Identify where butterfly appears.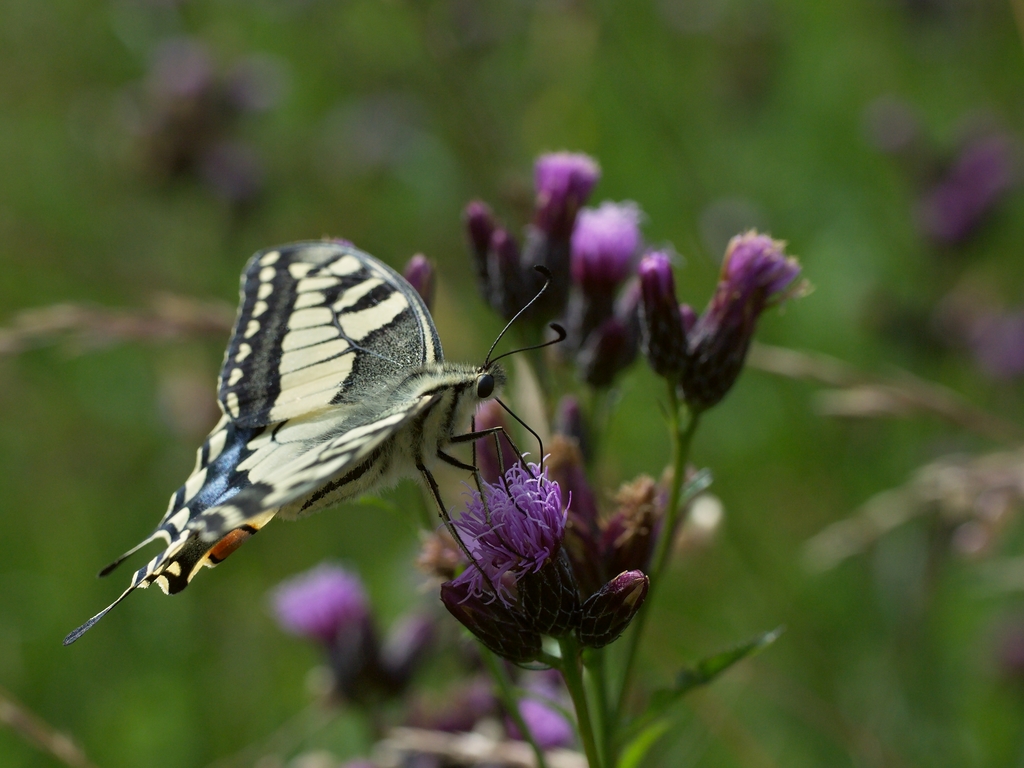
Appears at {"left": 72, "top": 235, "right": 579, "bottom": 630}.
